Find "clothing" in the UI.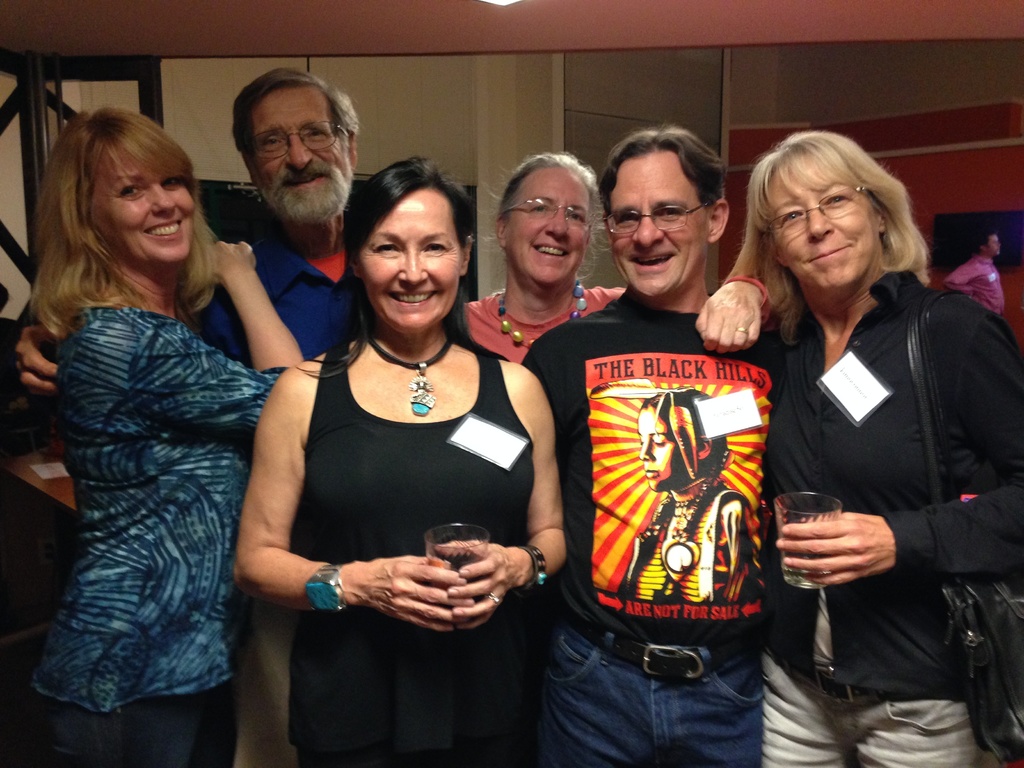
UI element at bbox(195, 233, 351, 389).
